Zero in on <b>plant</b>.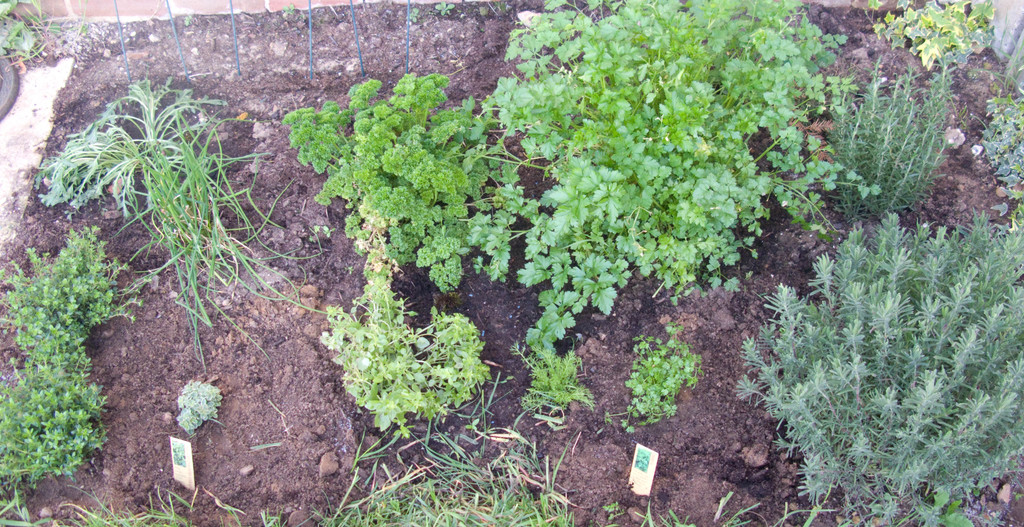
Zeroed in: select_region(610, 326, 705, 431).
